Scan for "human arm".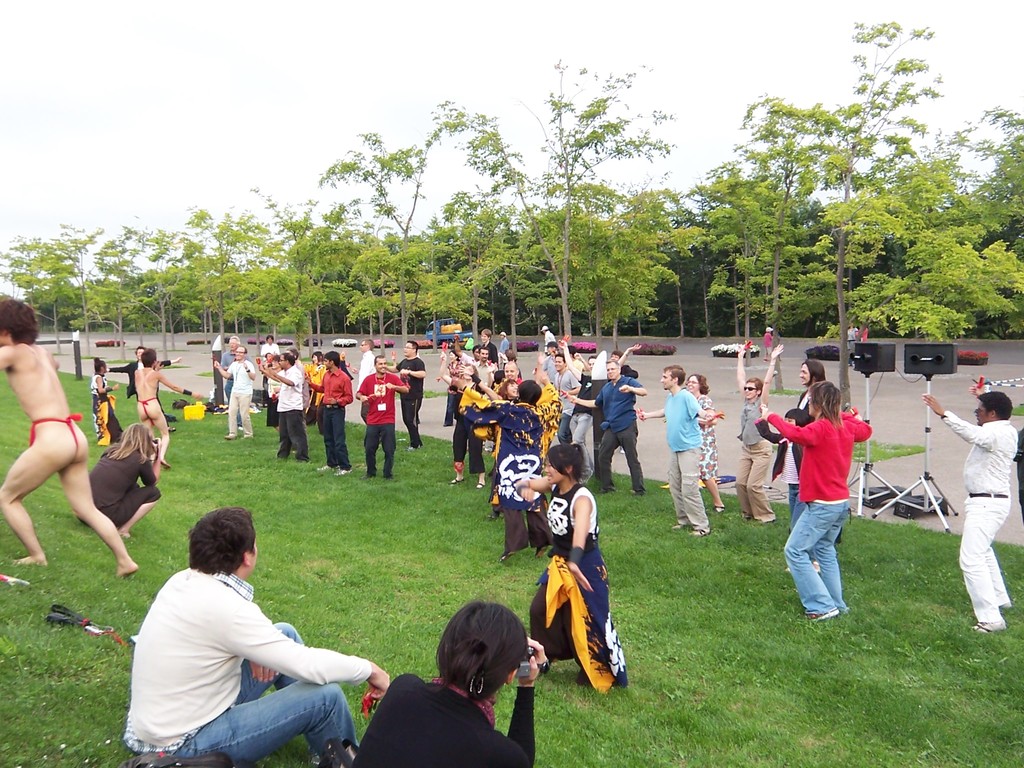
Scan result: 387,348,399,376.
